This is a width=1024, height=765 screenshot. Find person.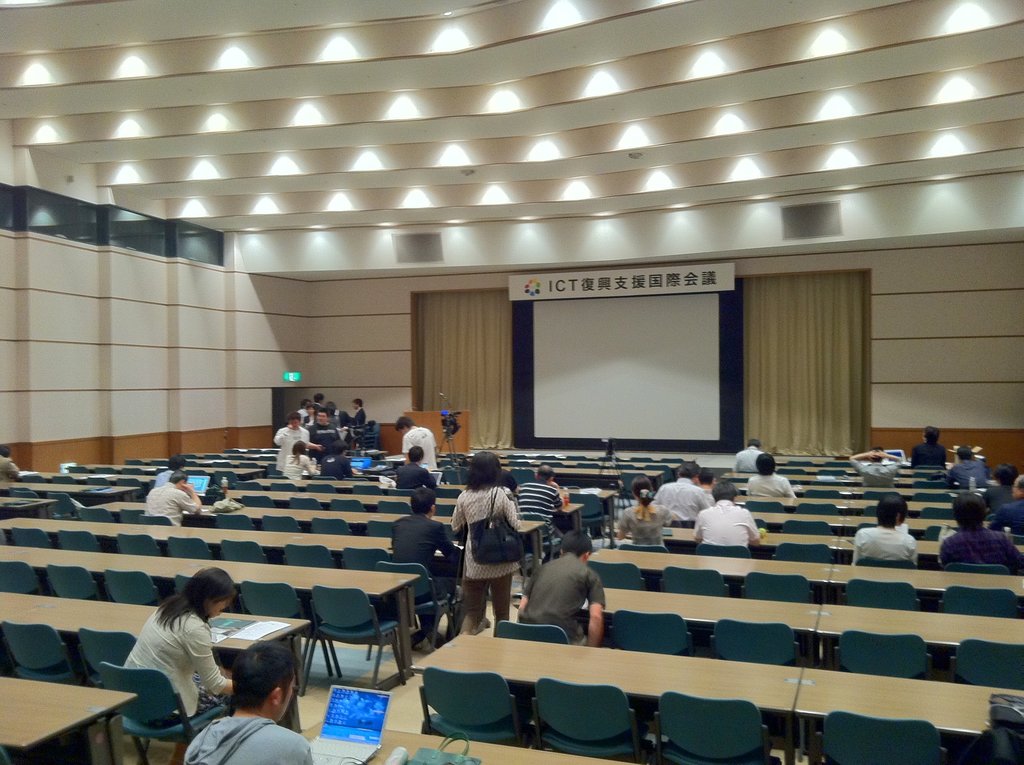
Bounding box: {"x1": 392, "y1": 490, "x2": 461, "y2": 599}.
